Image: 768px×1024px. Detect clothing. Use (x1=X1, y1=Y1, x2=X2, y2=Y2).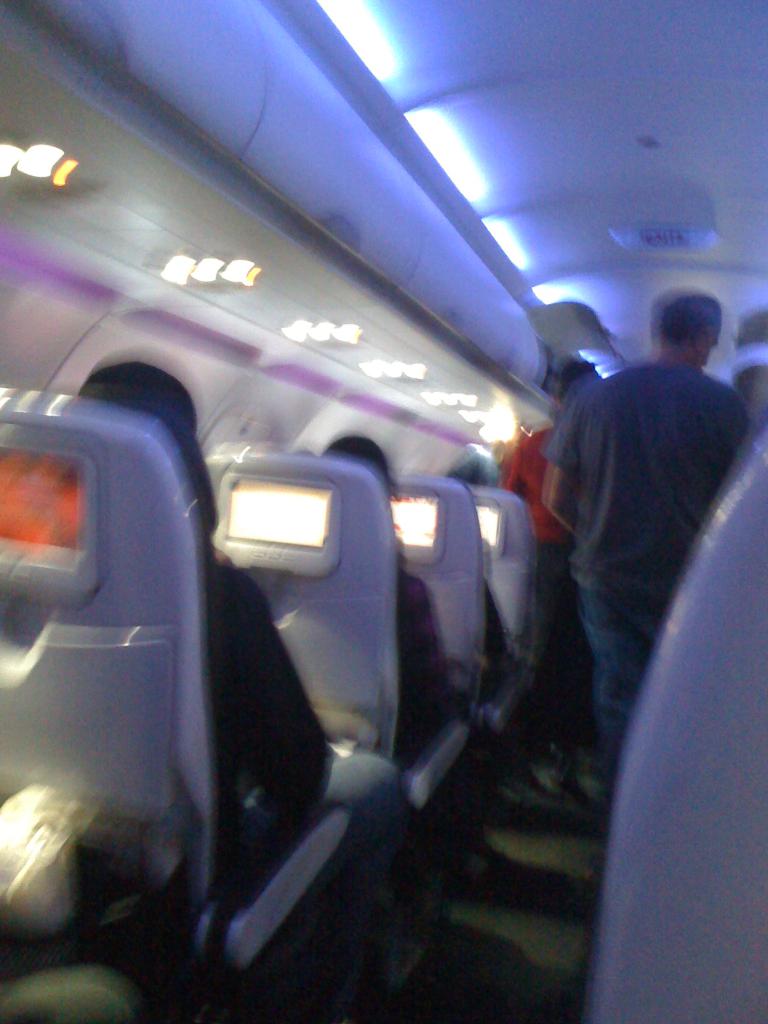
(x1=398, y1=564, x2=449, y2=785).
